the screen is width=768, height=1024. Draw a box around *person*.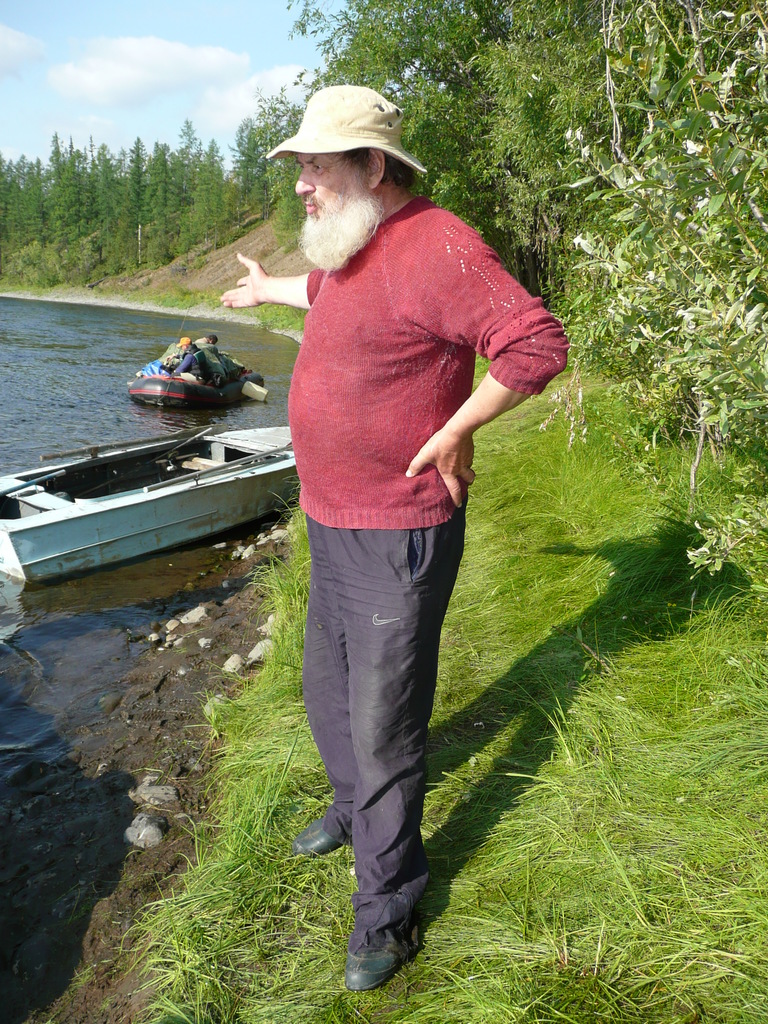
<bbox>252, 78, 547, 960</bbox>.
